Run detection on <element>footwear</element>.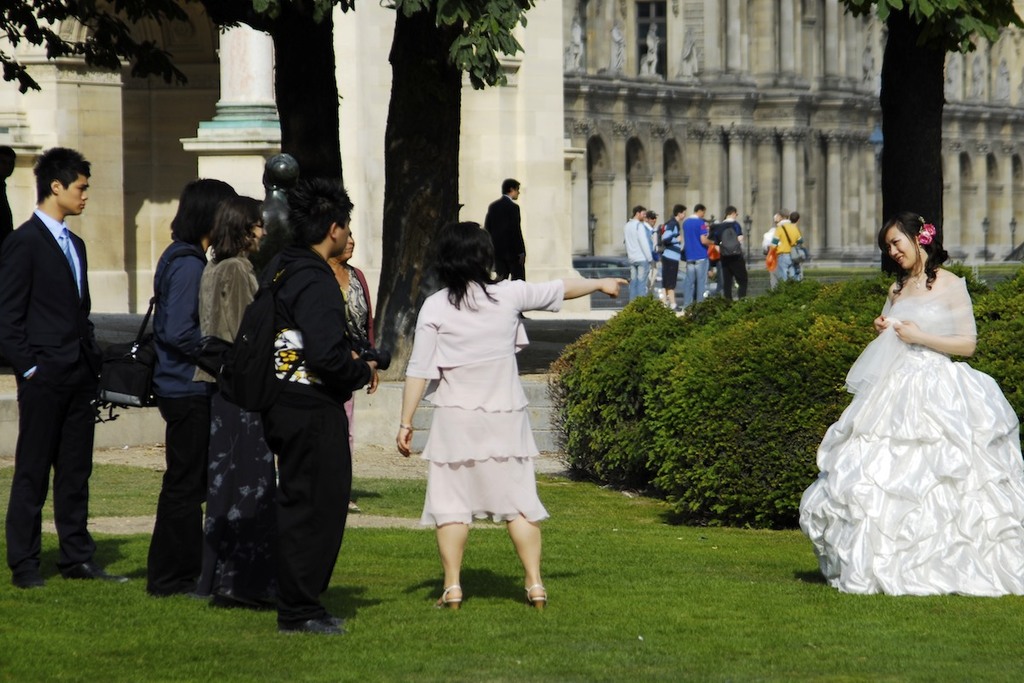
Result: pyautogui.locateOnScreen(438, 577, 469, 611).
